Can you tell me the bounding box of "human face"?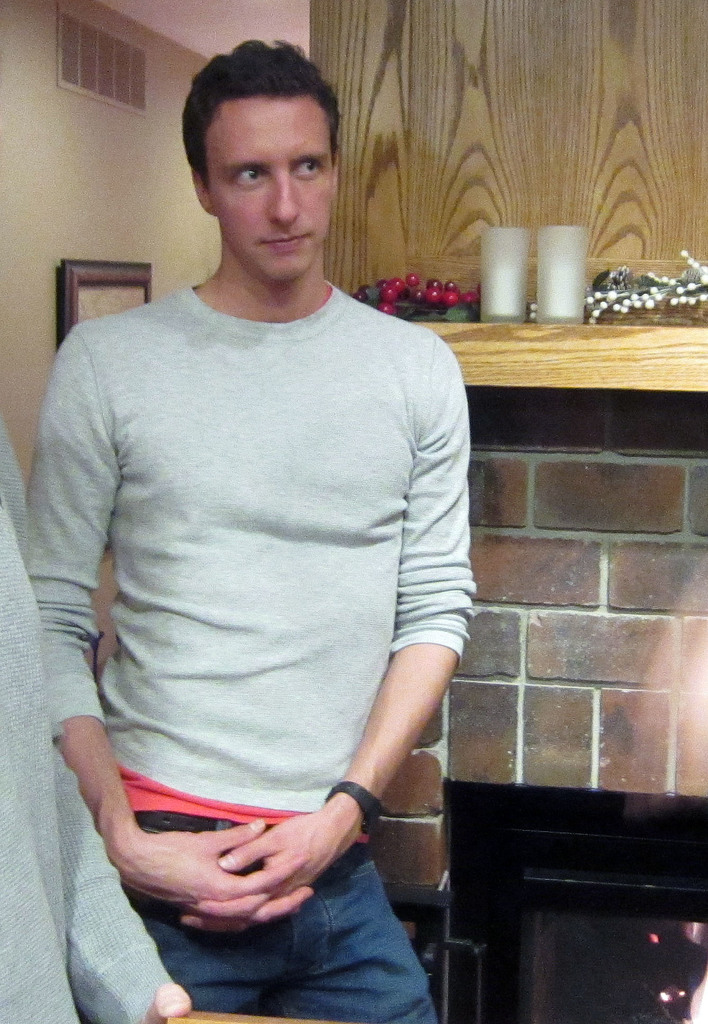
locate(213, 99, 330, 286).
